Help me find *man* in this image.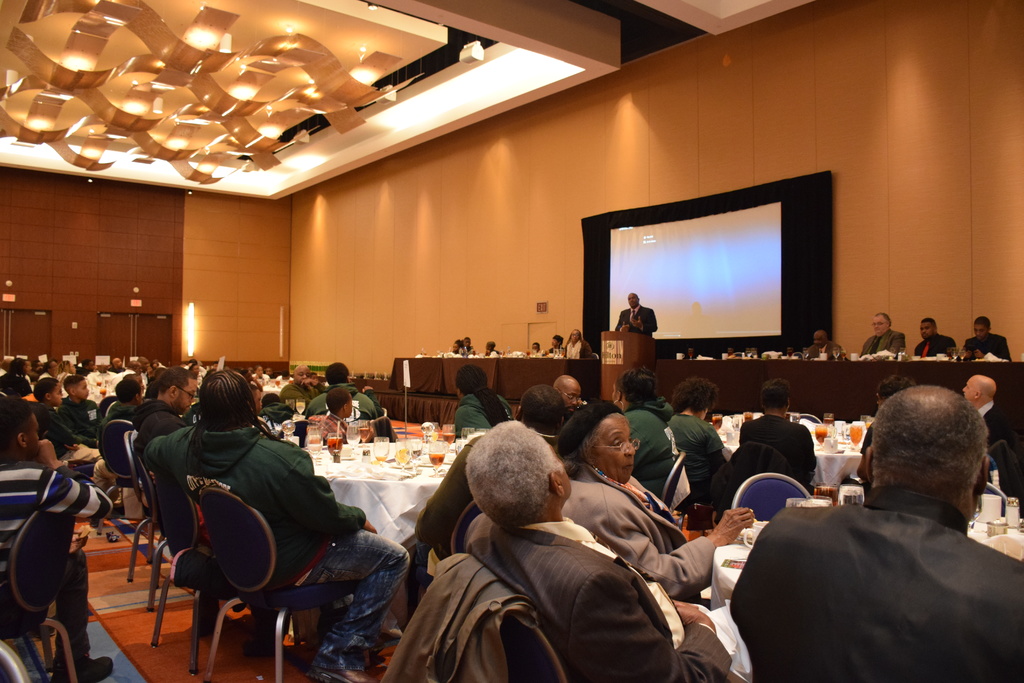
Found it: Rect(410, 381, 570, 616).
